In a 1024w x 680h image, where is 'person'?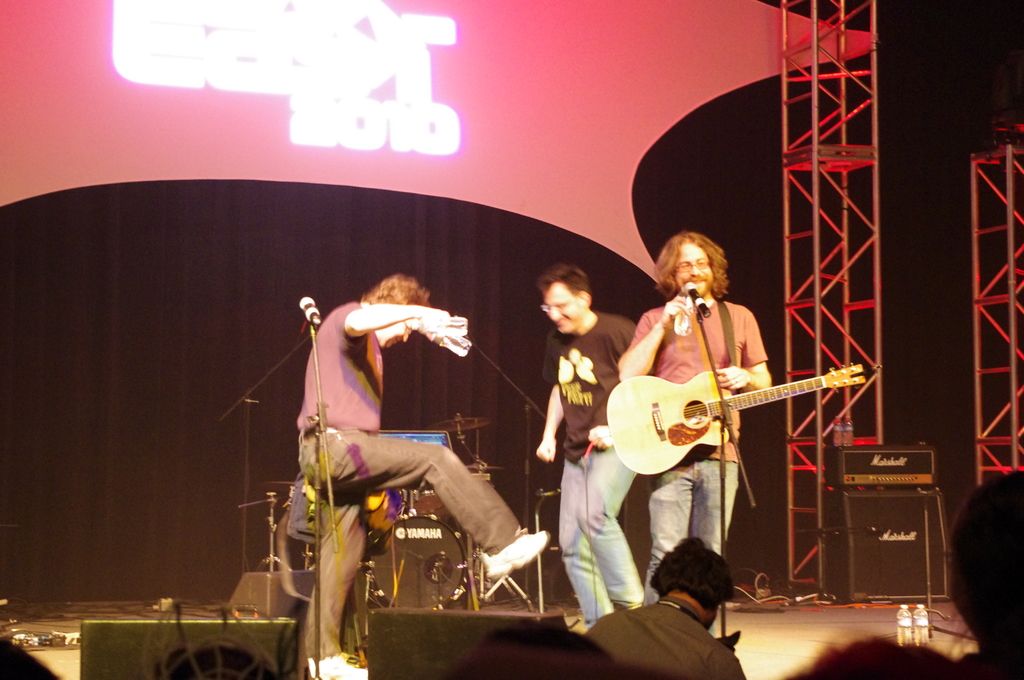
[left=289, top=268, right=554, bottom=679].
